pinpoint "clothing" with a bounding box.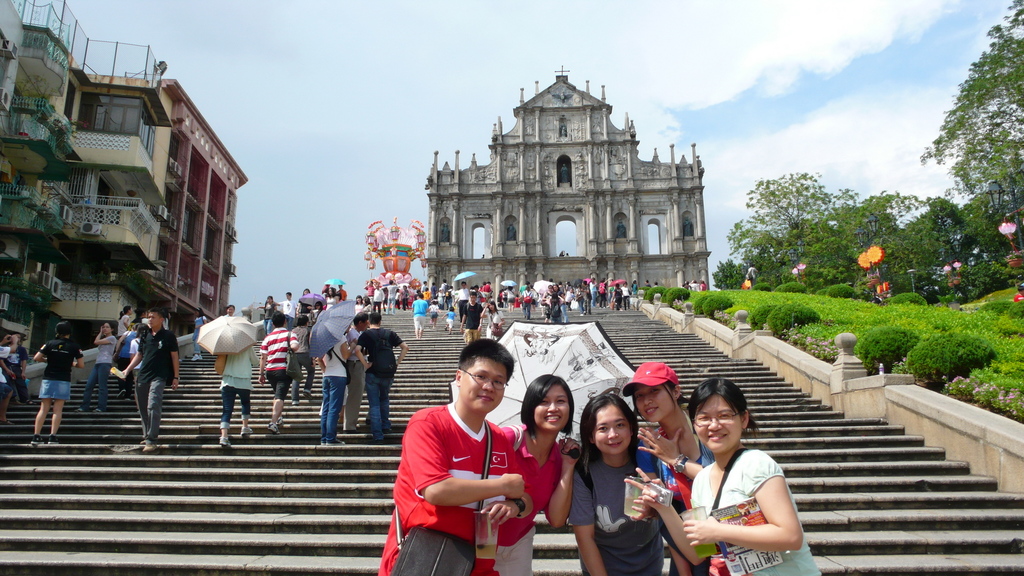
<box>4,344,27,388</box>.
